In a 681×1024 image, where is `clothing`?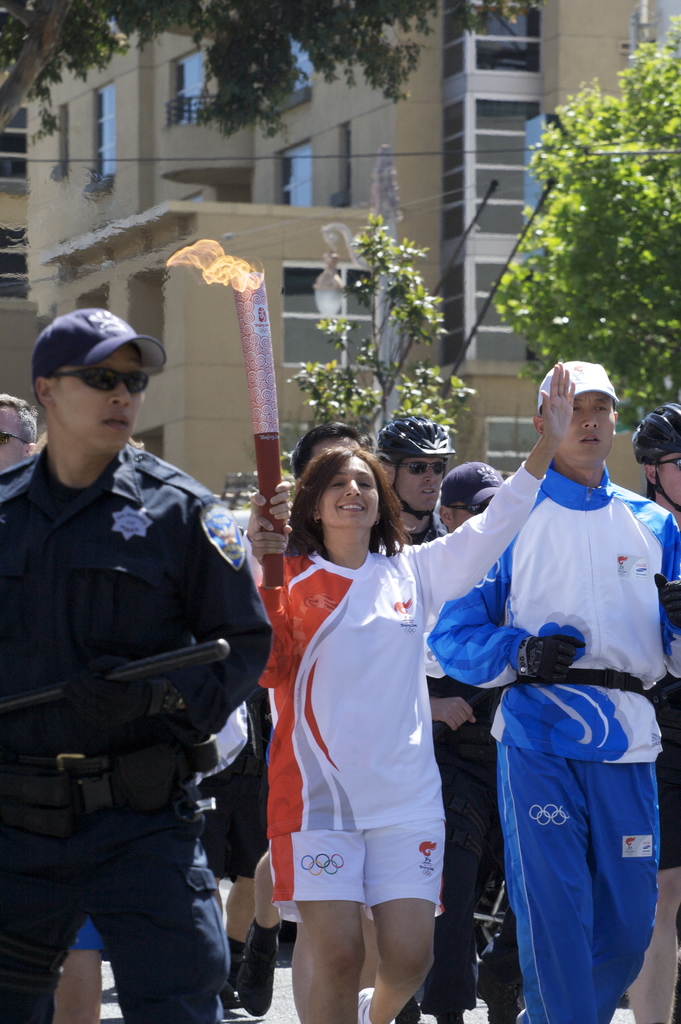
247,461,537,910.
